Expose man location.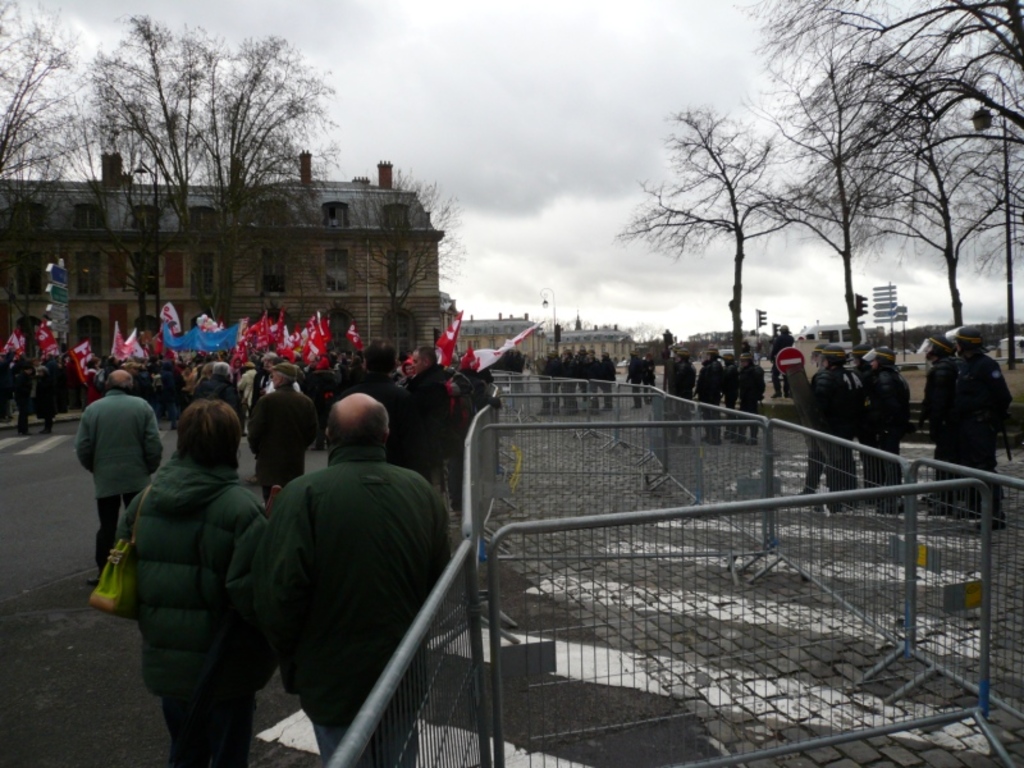
Exposed at <box>401,346,448,480</box>.
